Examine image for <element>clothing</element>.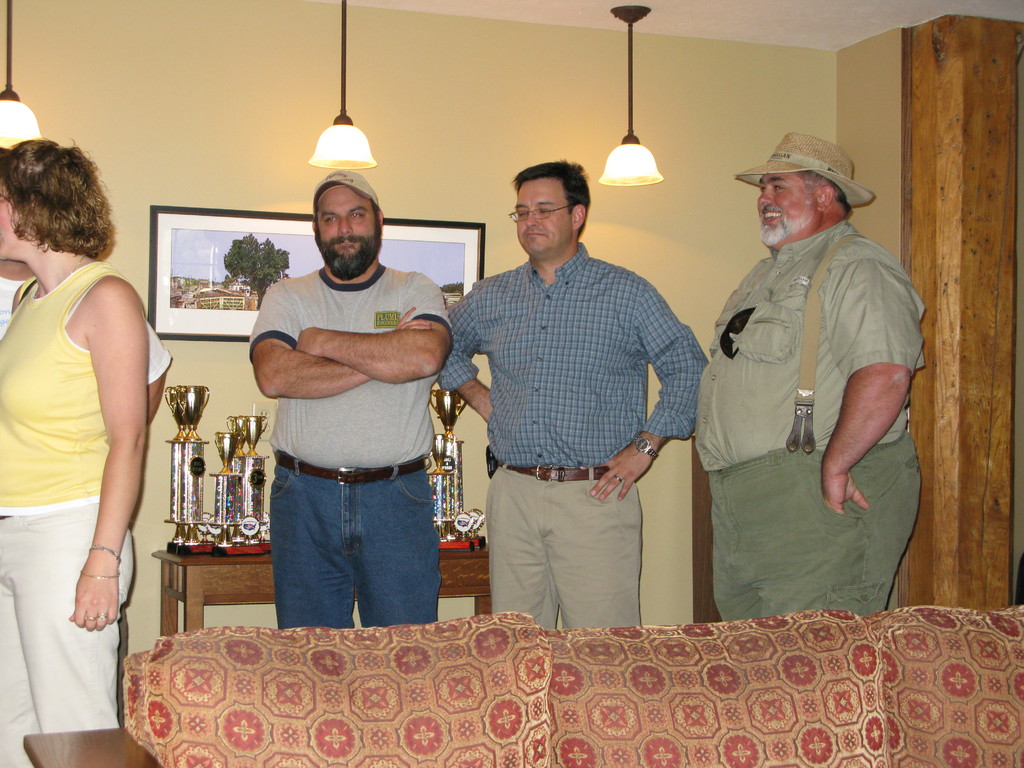
Examination result: Rect(698, 171, 922, 612).
